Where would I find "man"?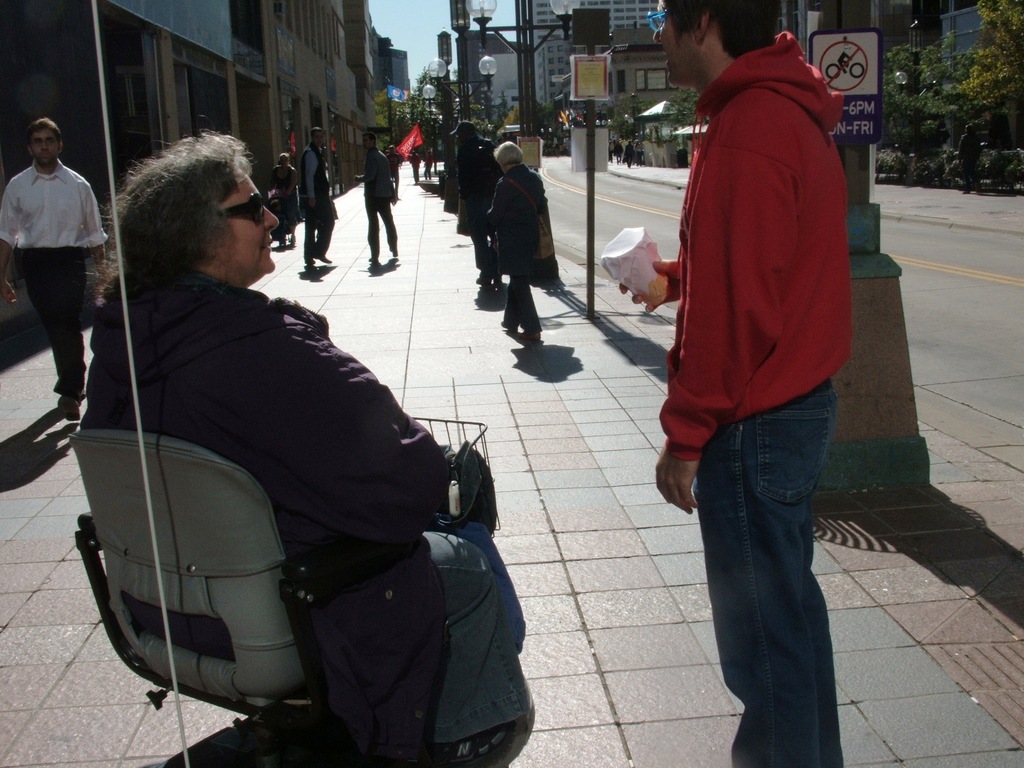
At l=449, t=121, r=497, b=282.
